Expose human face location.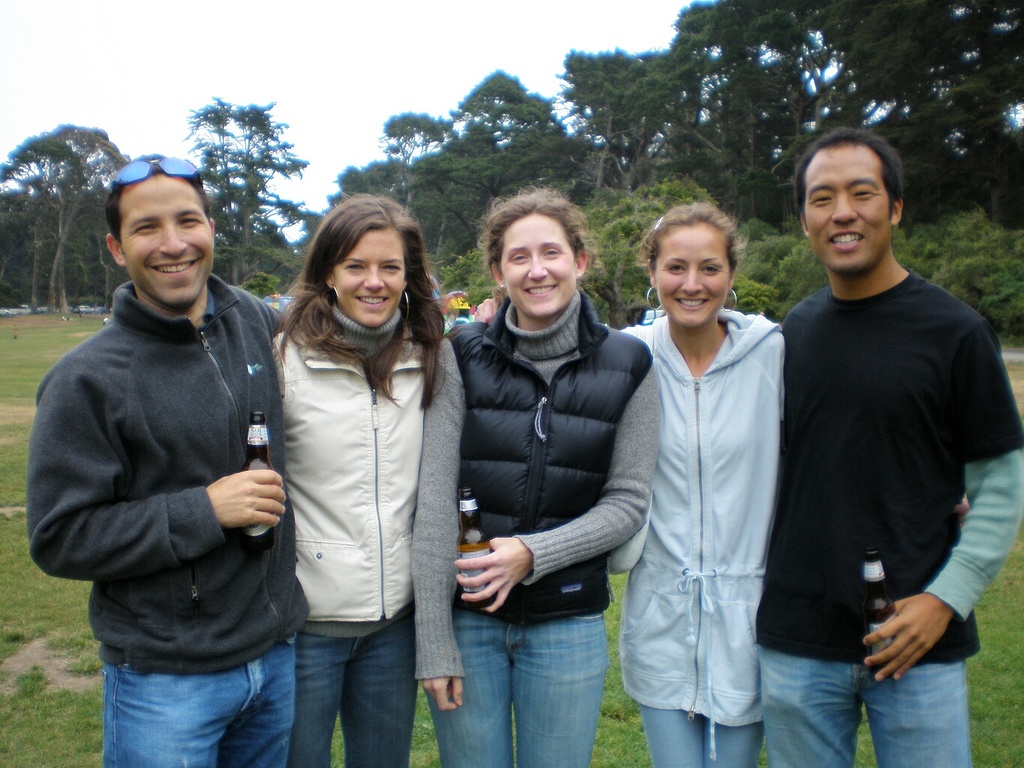
Exposed at 122, 173, 212, 305.
